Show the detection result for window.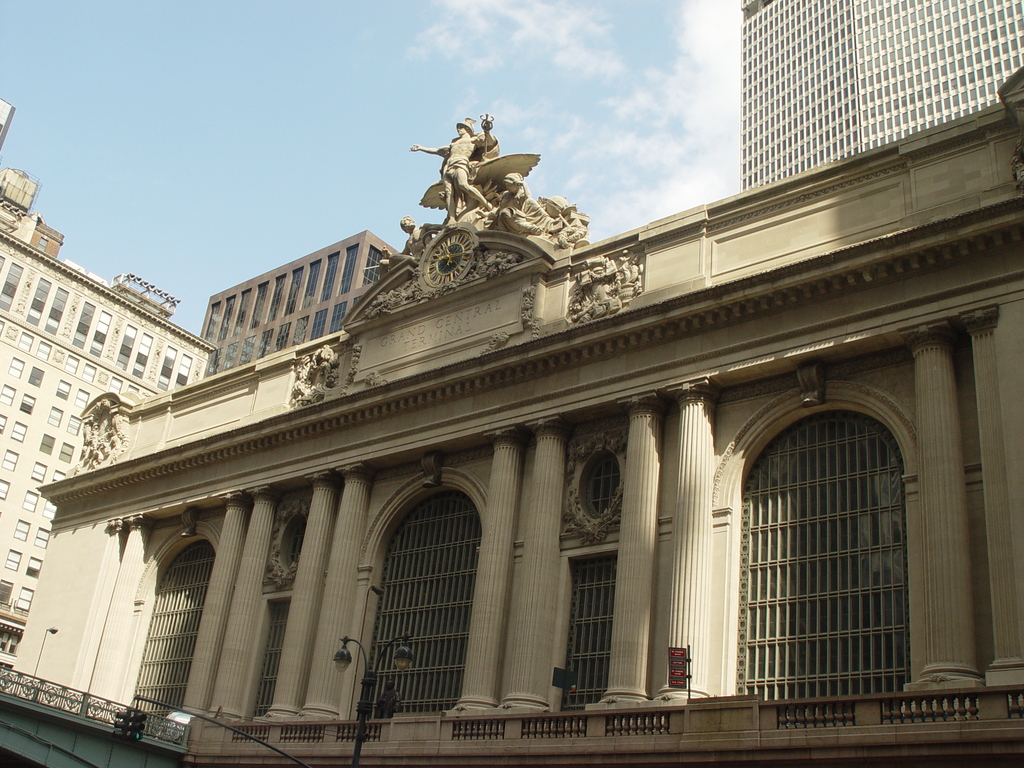
<box>3,447,20,471</box>.
